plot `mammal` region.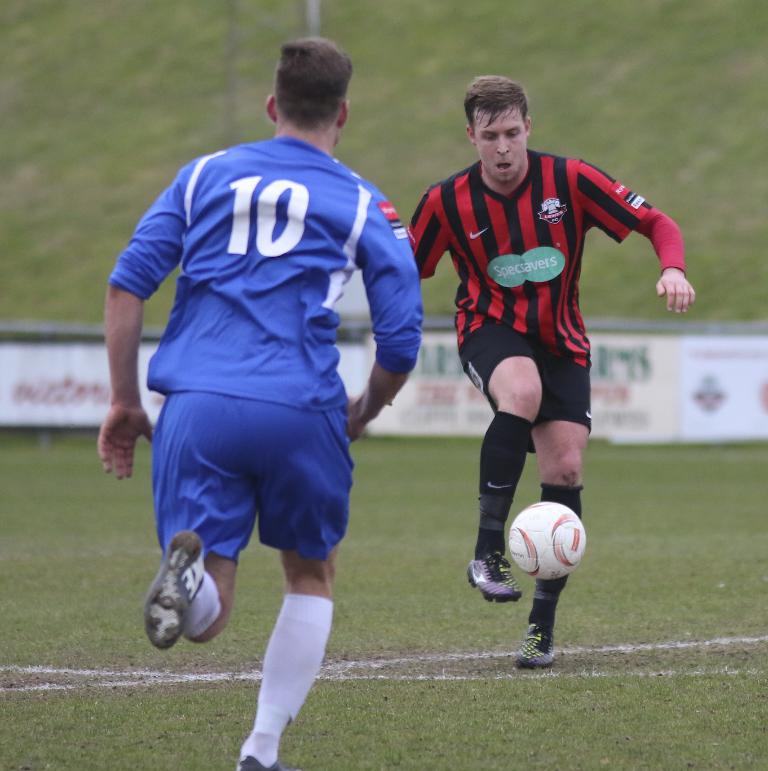
Plotted at bbox=[96, 31, 430, 726].
